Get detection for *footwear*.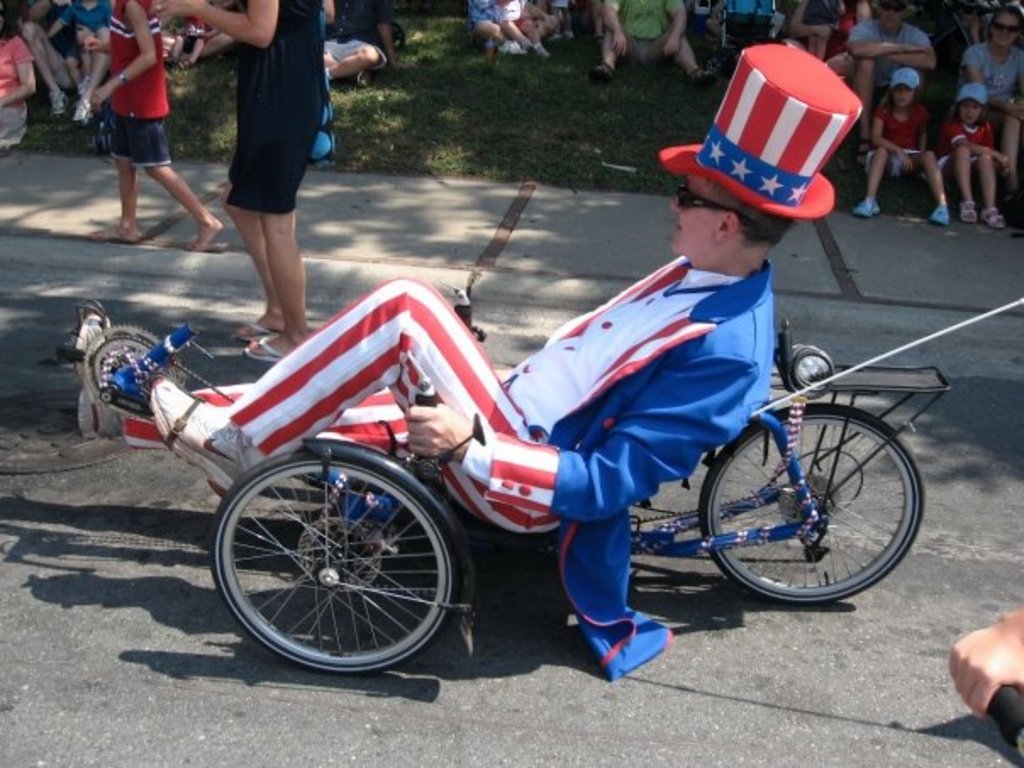
Detection: BBox(68, 100, 93, 127).
